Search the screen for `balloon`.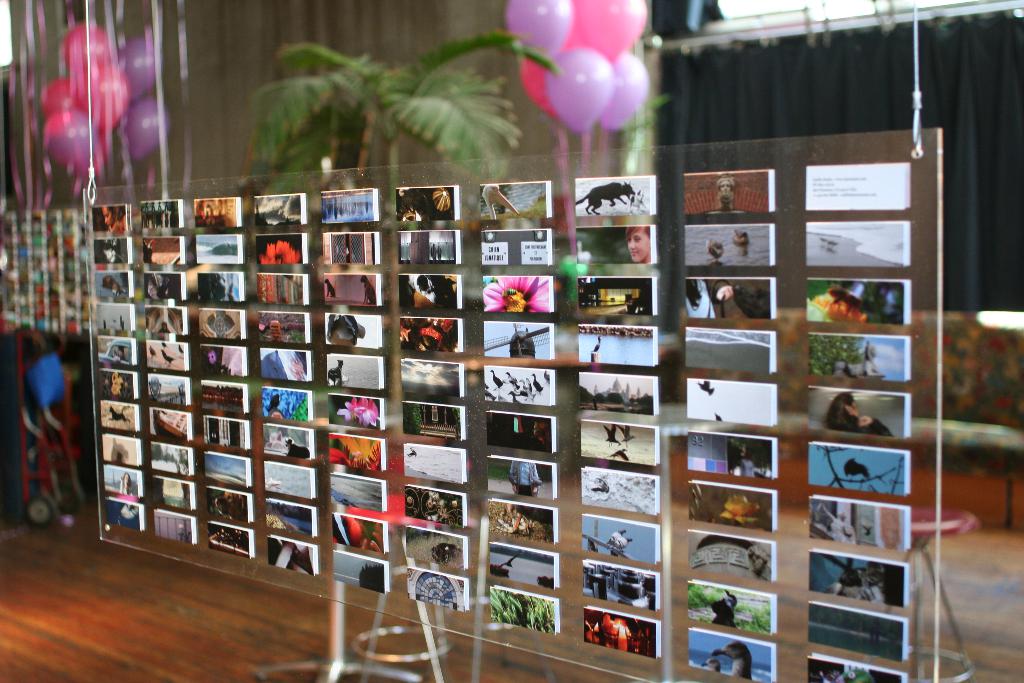
Found at <region>538, 50, 614, 133</region>.
